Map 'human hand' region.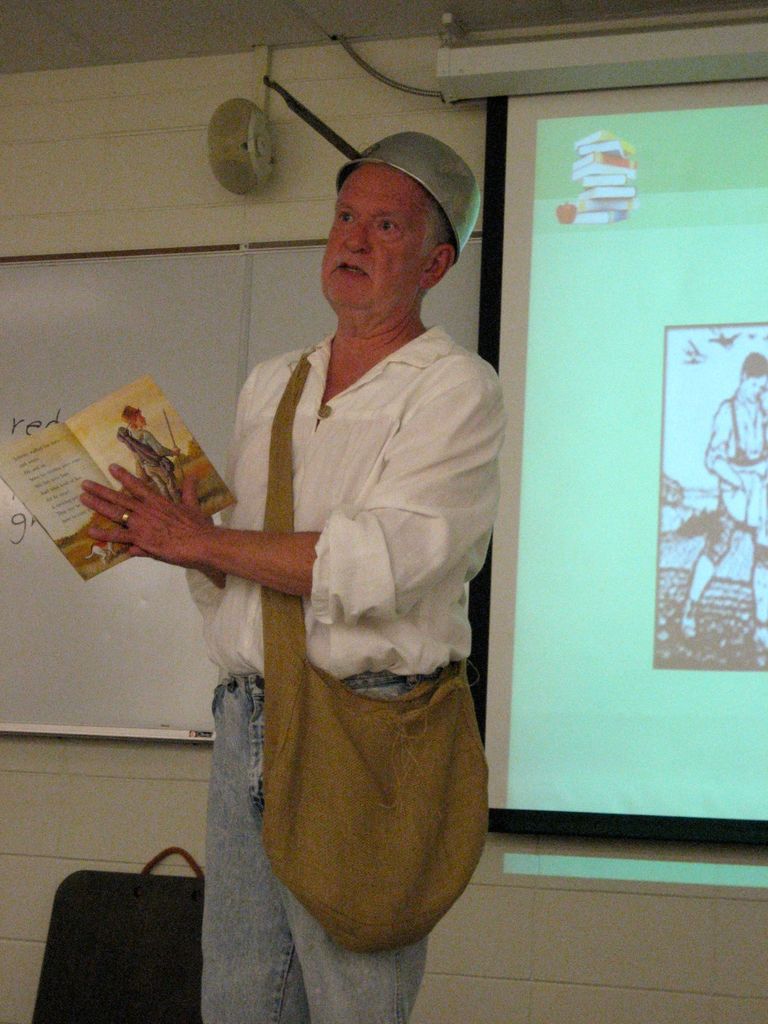
Mapped to region(79, 462, 208, 565).
